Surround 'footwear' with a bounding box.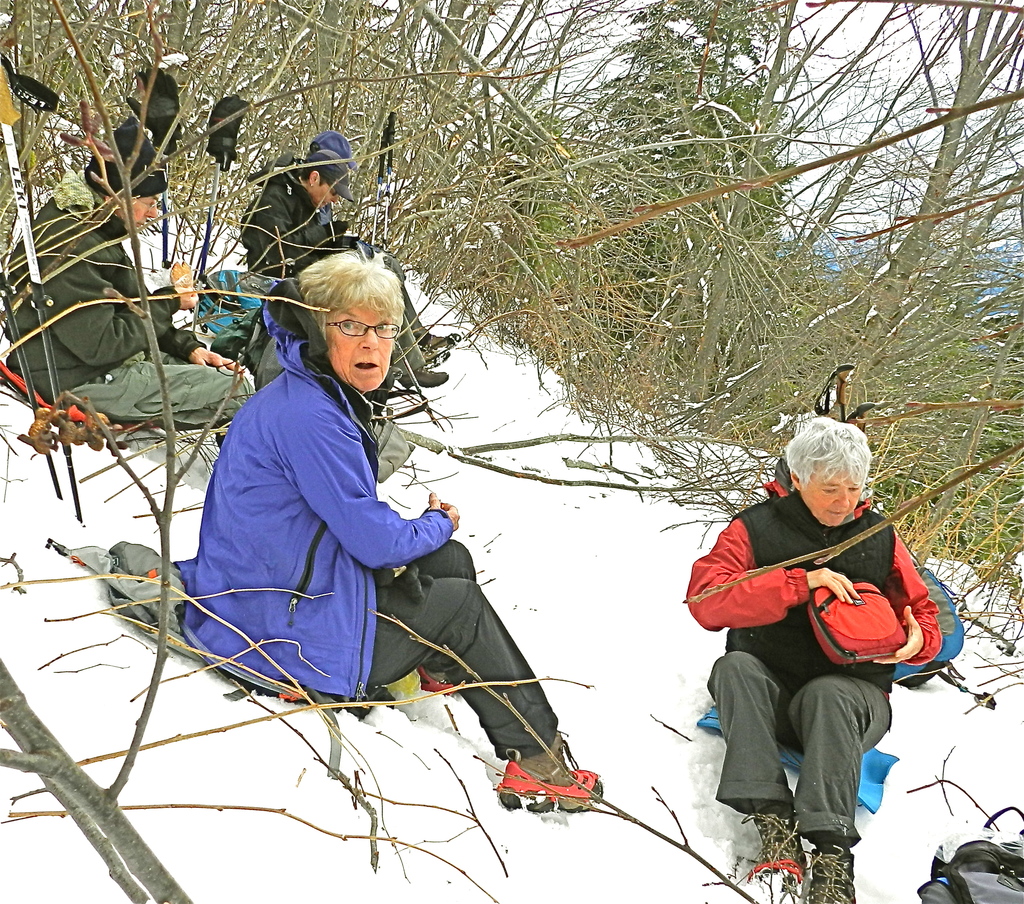
box(749, 839, 808, 887).
